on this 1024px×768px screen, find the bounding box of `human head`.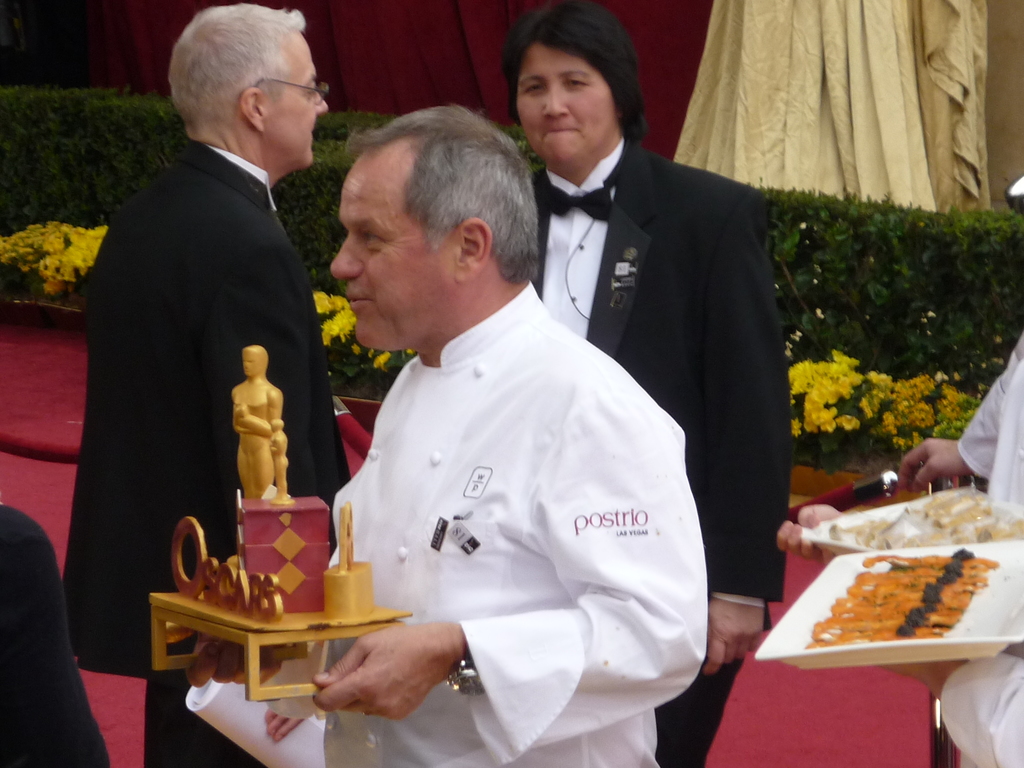
Bounding box: left=237, top=347, right=268, bottom=387.
